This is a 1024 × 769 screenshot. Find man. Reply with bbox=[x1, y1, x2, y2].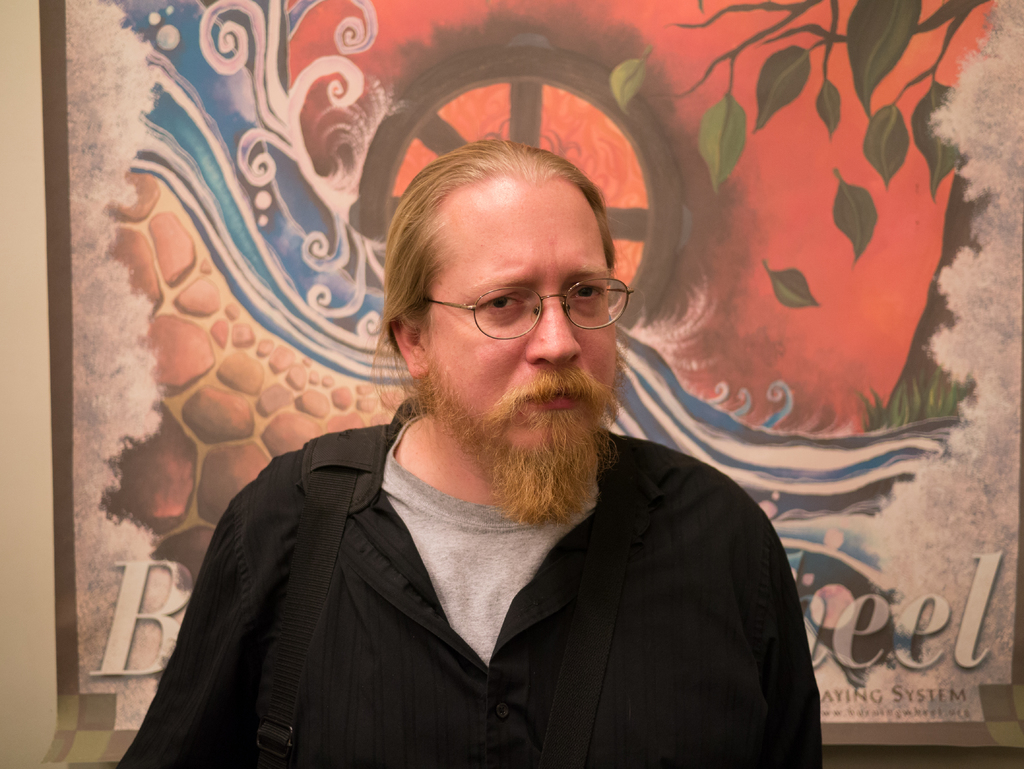
bbox=[124, 127, 870, 731].
